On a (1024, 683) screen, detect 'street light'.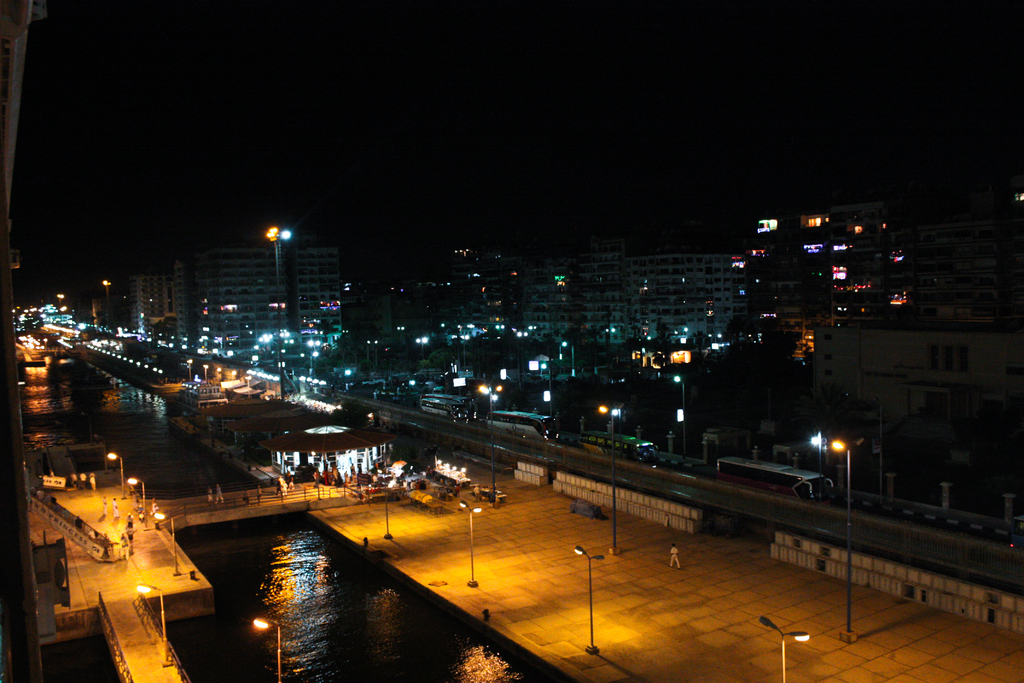
557/338/567/359.
